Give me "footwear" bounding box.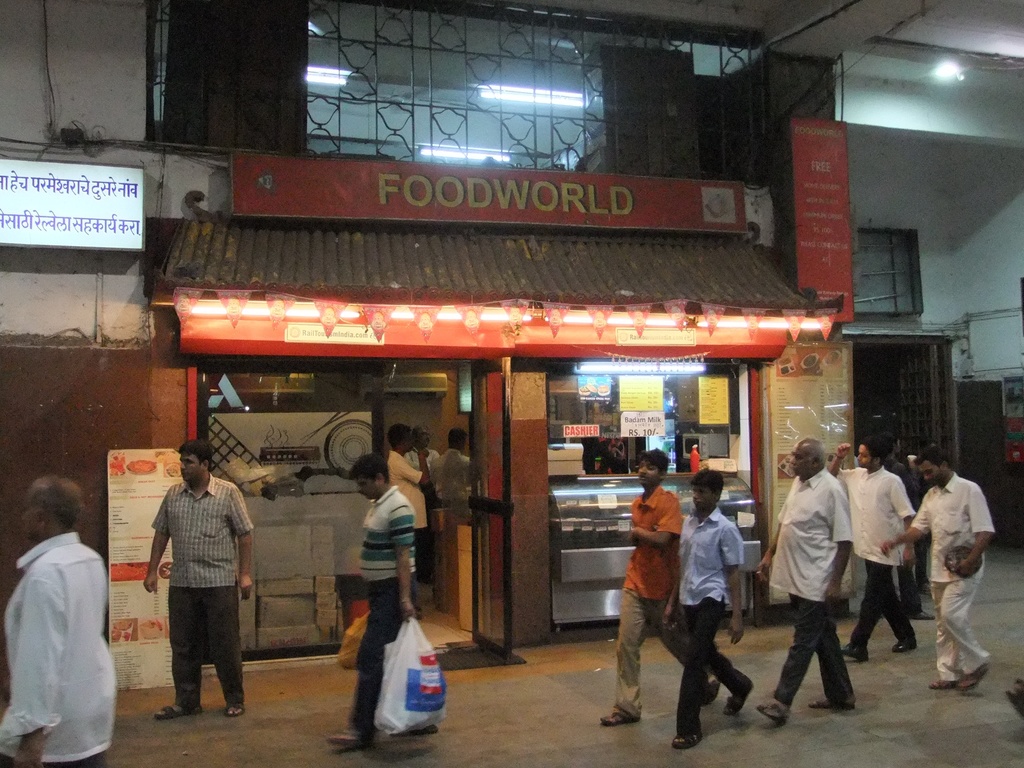
[left=701, top=678, right=721, bottom=707].
